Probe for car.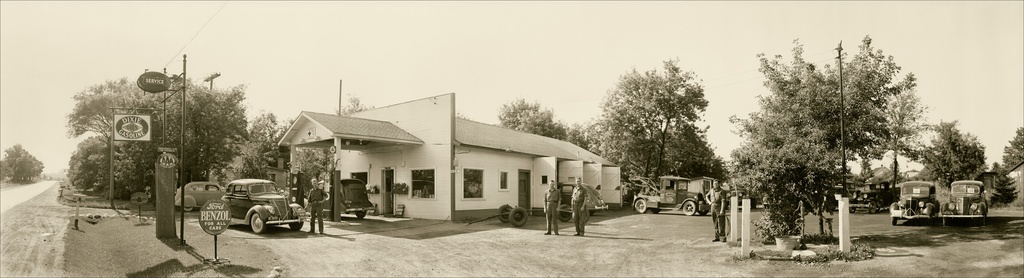
Probe result: pyautogui.locateOnScreen(175, 180, 220, 211).
